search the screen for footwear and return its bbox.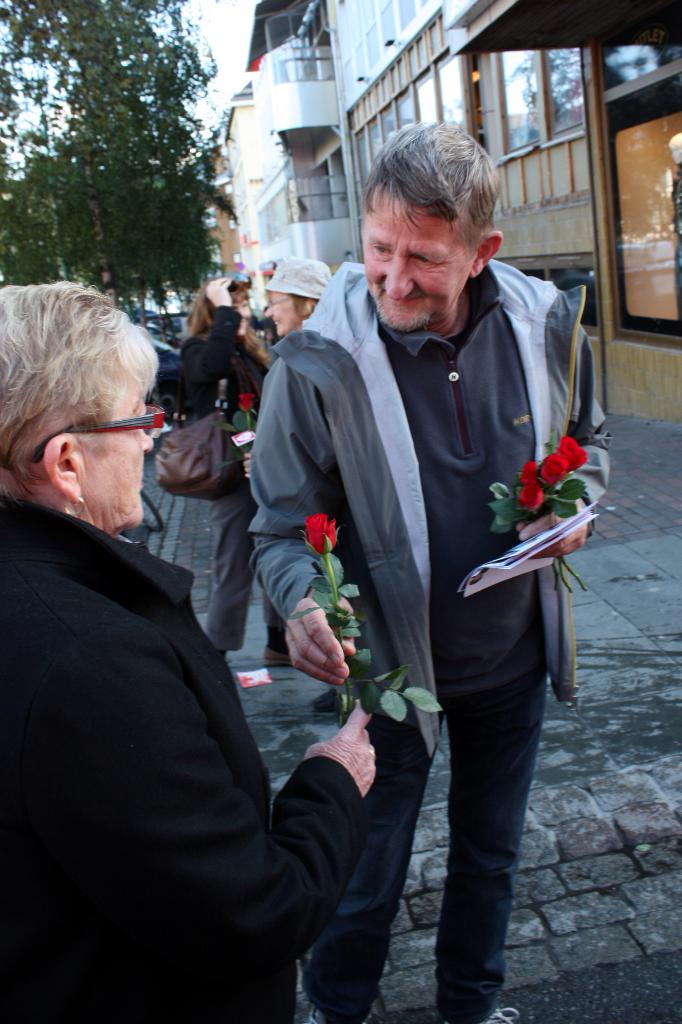
Found: [309, 685, 339, 717].
